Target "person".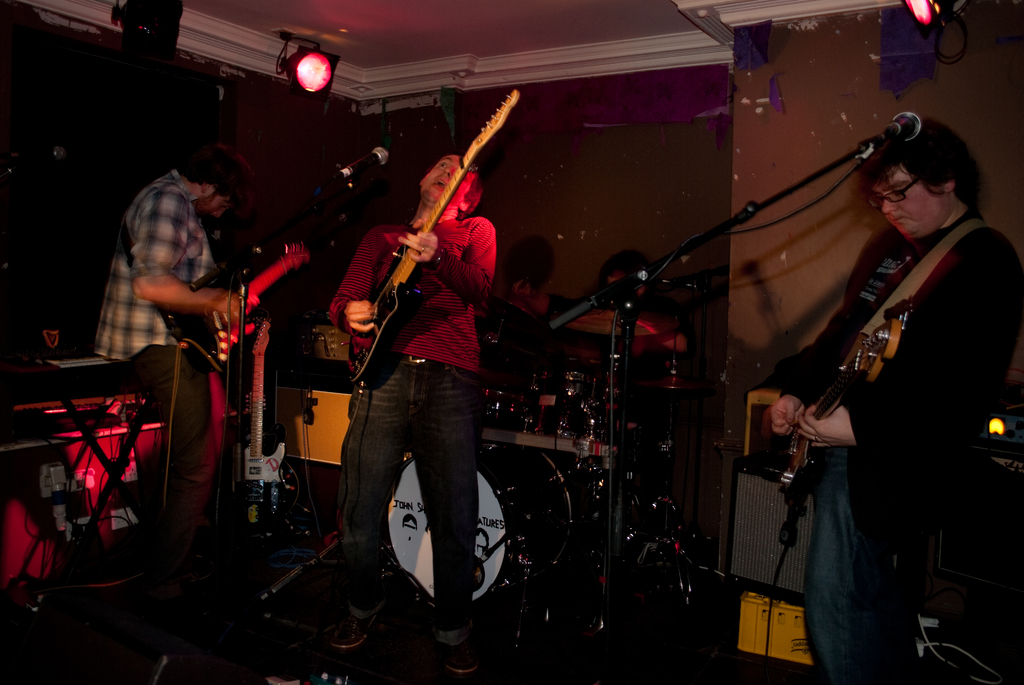
Target region: (326,148,511,675).
